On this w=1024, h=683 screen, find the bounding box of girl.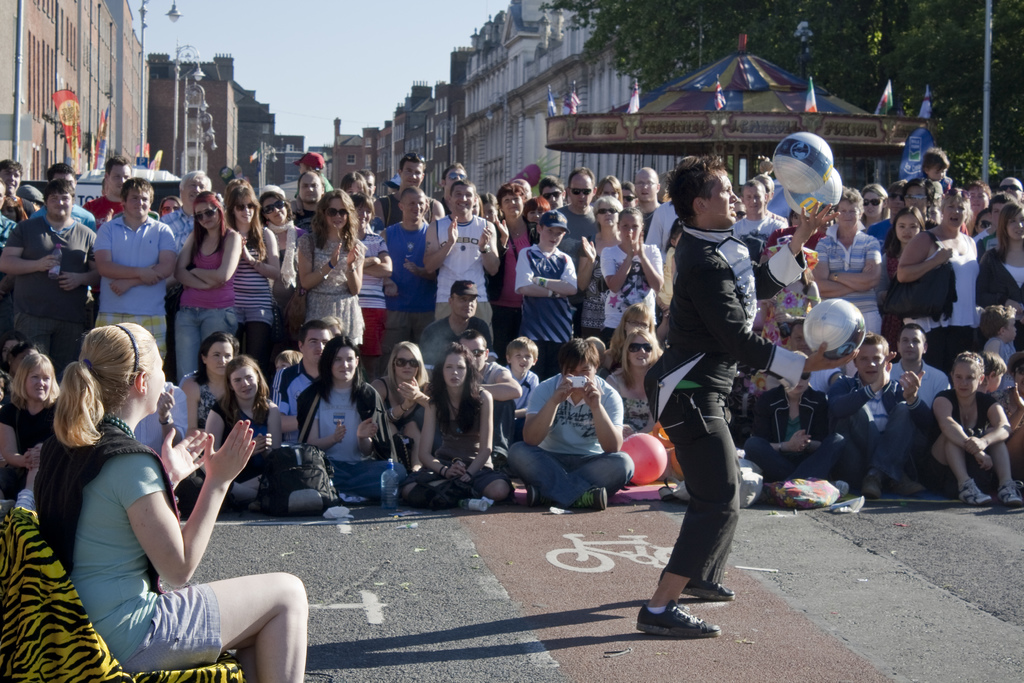
Bounding box: [x1=606, y1=327, x2=662, y2=432].
